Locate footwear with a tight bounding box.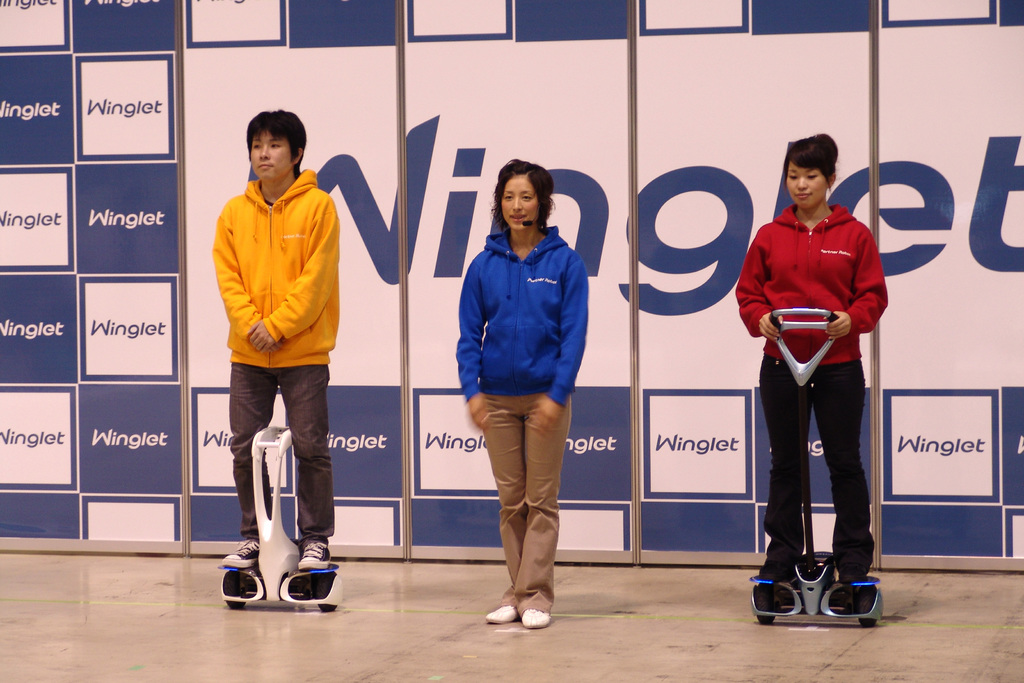
(299,541,332,573).
